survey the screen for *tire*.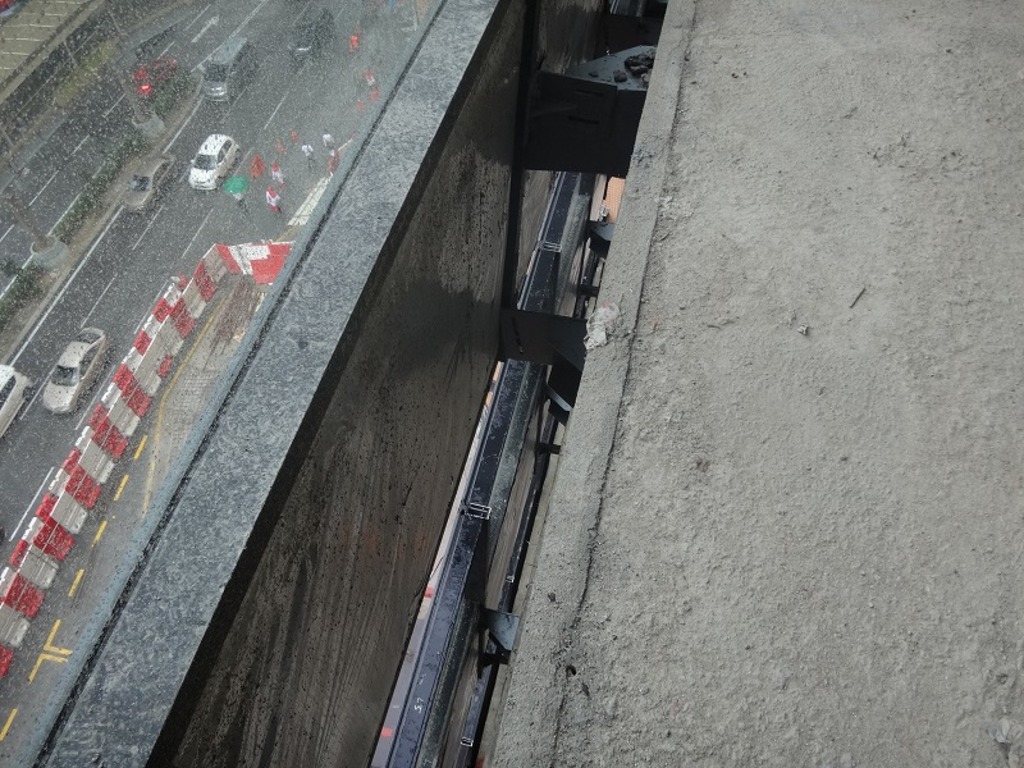
Survey found: left=216, top=174, right=221, bottom=186.
